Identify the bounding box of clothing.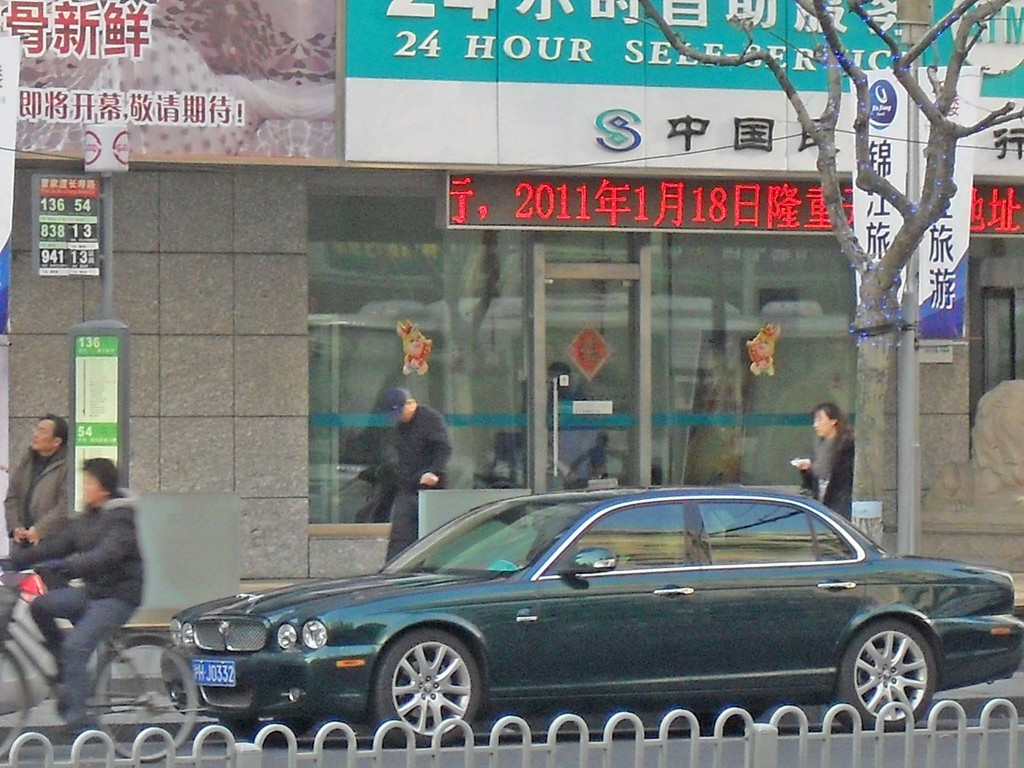
left=801, top=429, right=857, bottom=521.
